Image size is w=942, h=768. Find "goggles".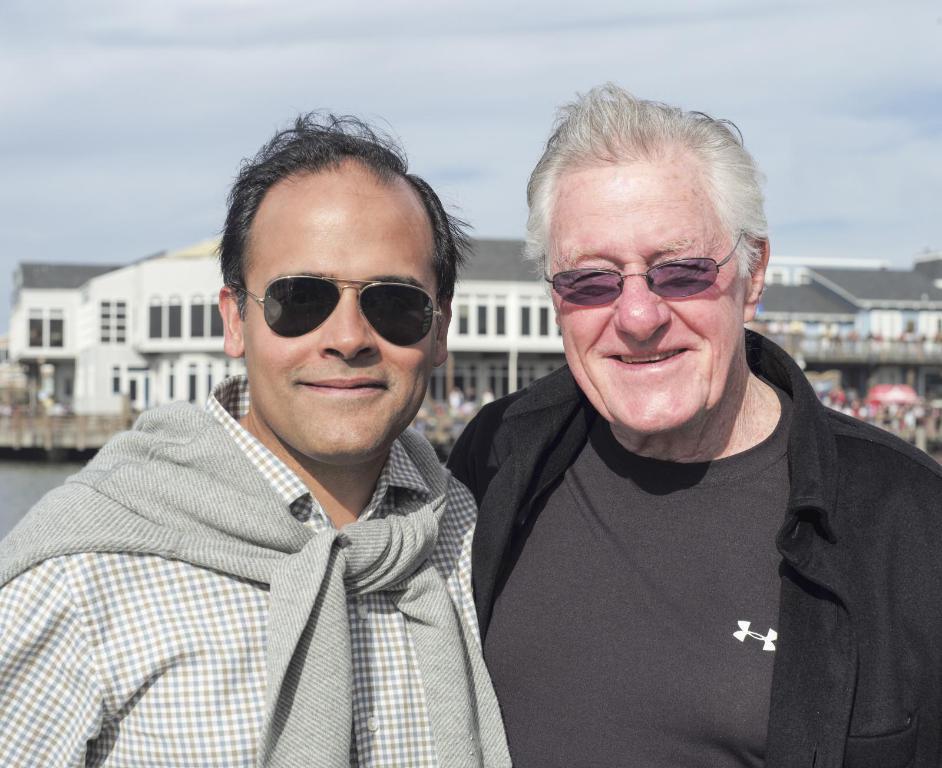
detection(543, 235, 742, 302).
